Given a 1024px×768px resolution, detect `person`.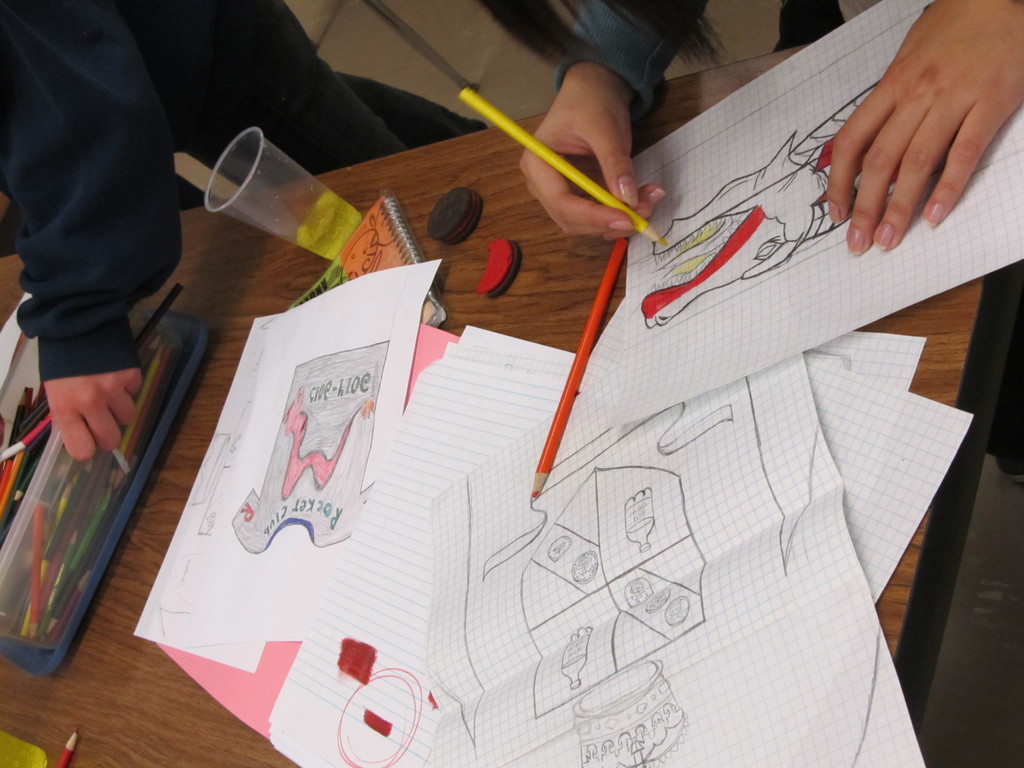
l=0, t=0, r=490, b=465.
